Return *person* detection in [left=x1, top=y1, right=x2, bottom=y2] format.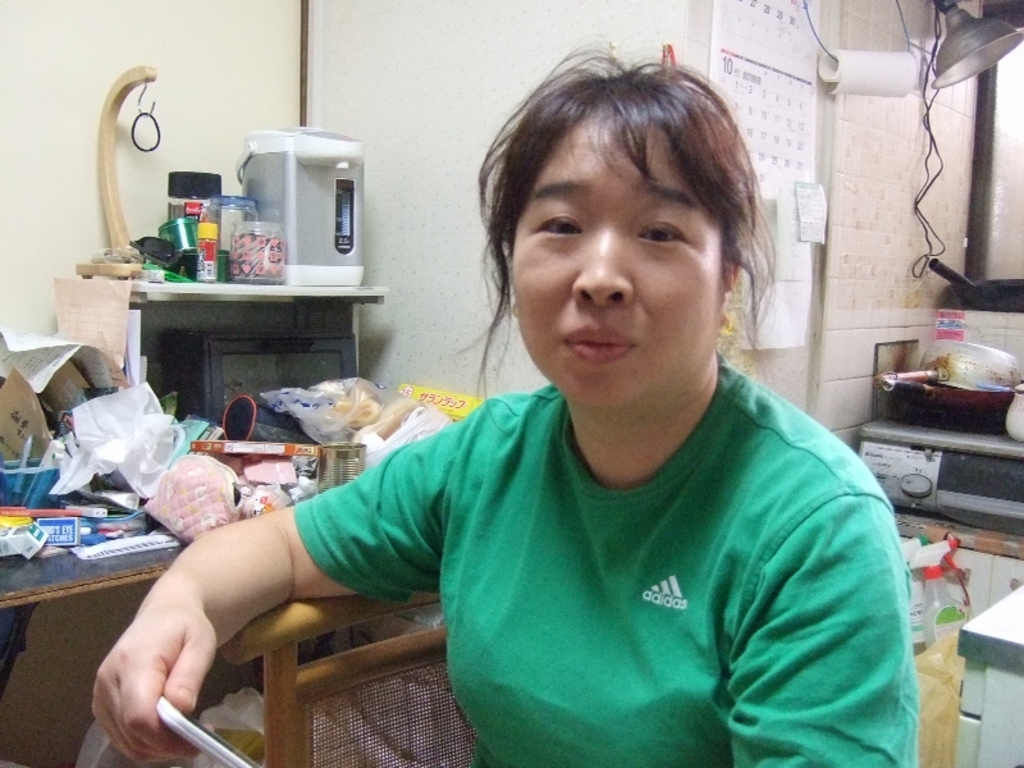
[left=82, top=45, right=922, bottom=765].
